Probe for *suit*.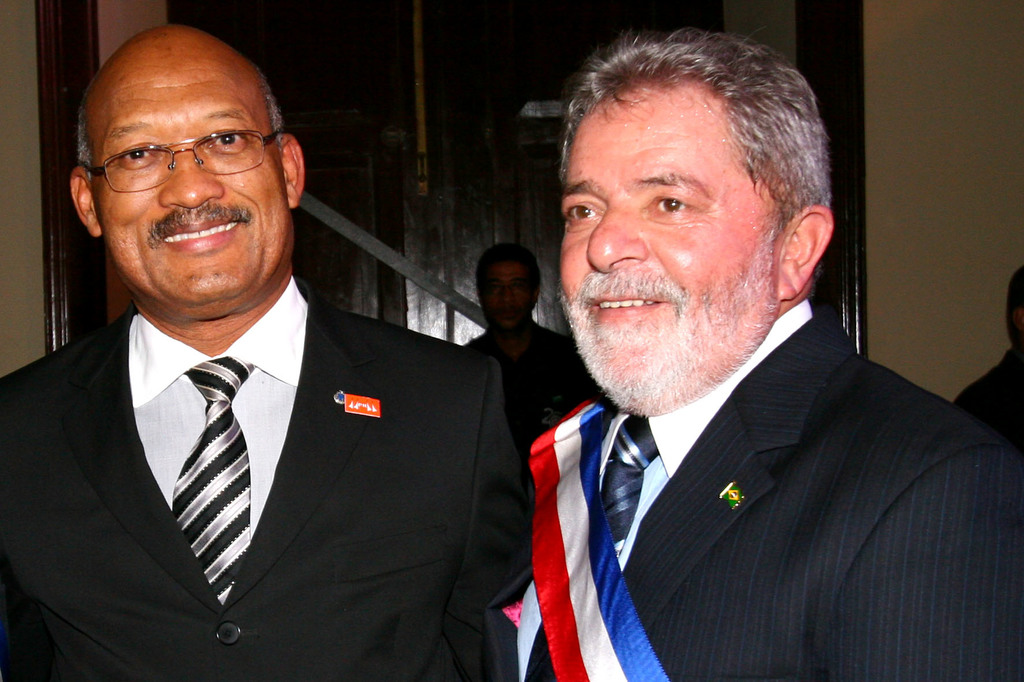
Probe result: 511,304,1023,681.
